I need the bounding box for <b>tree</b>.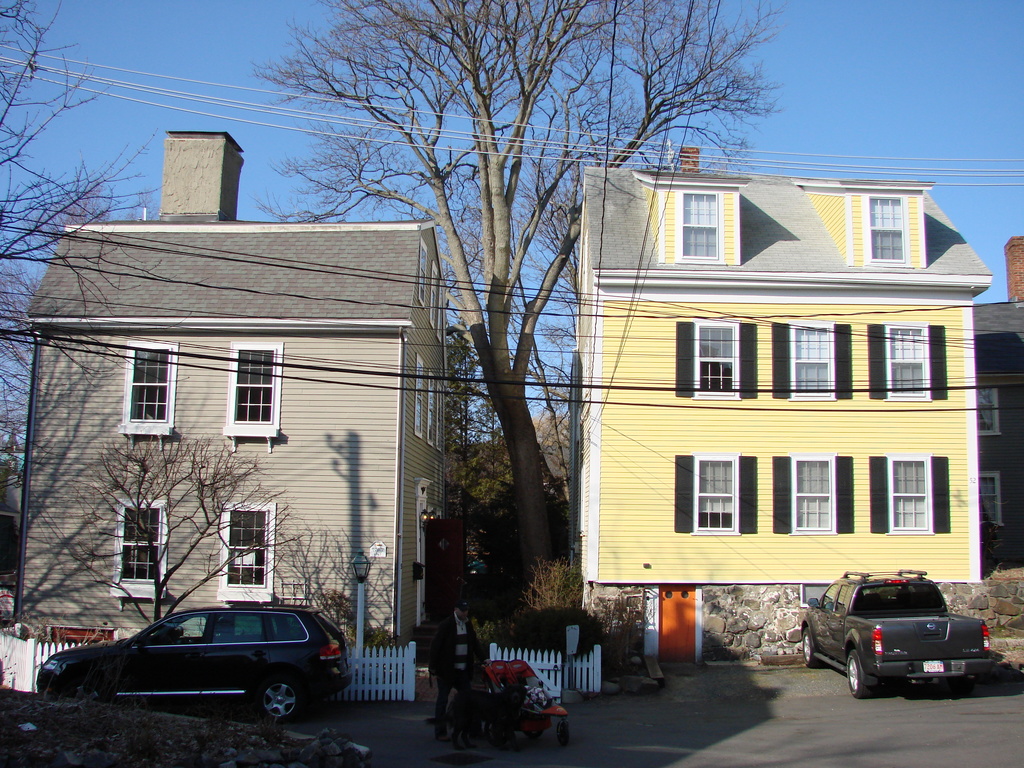
Here it is: Rect(243, 0, 776, 593).
